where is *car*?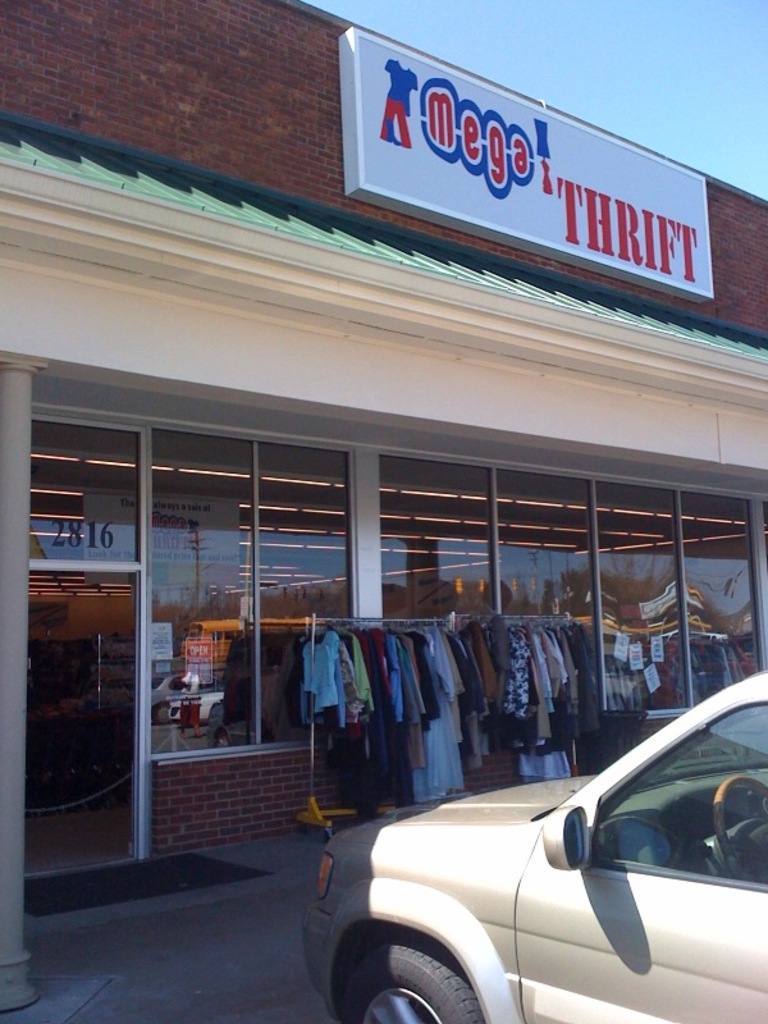
332:673:767:1023.
